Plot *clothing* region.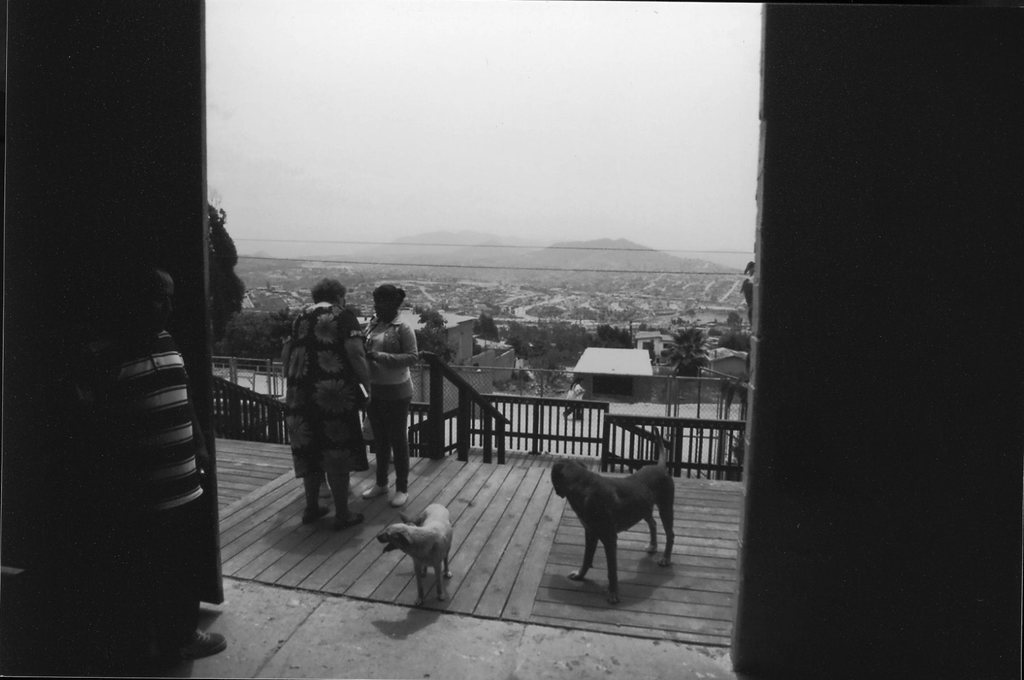
Plotted at (368,306,417,487).
